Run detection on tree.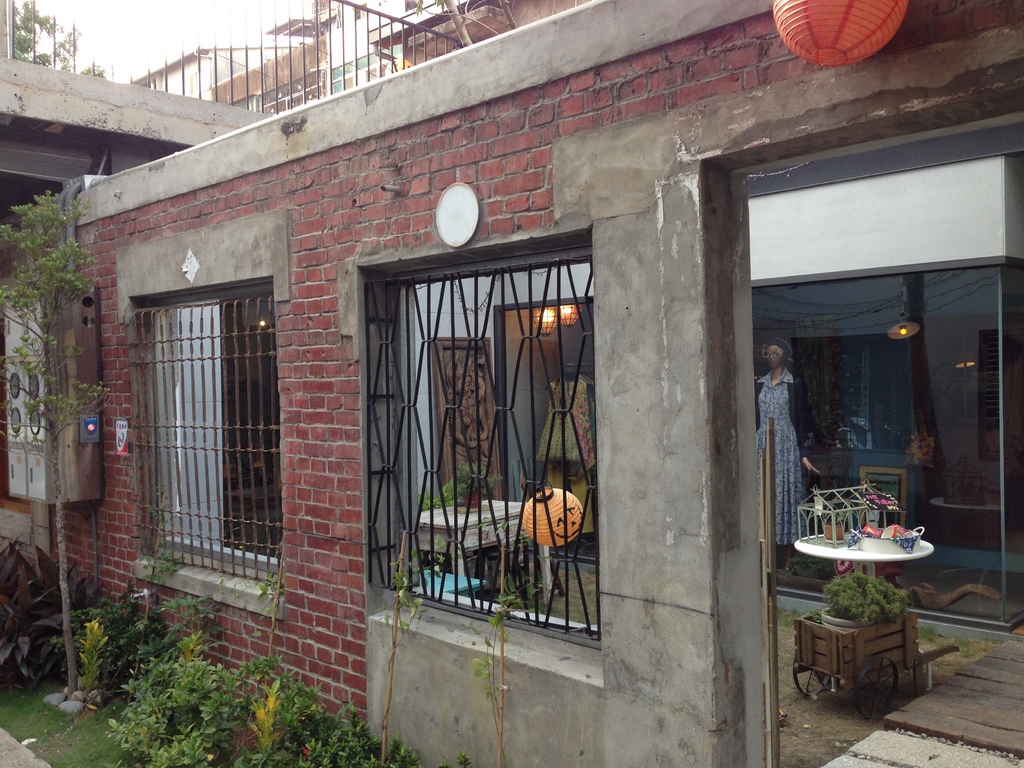
Result: <box>10,0,108,84</box>.
